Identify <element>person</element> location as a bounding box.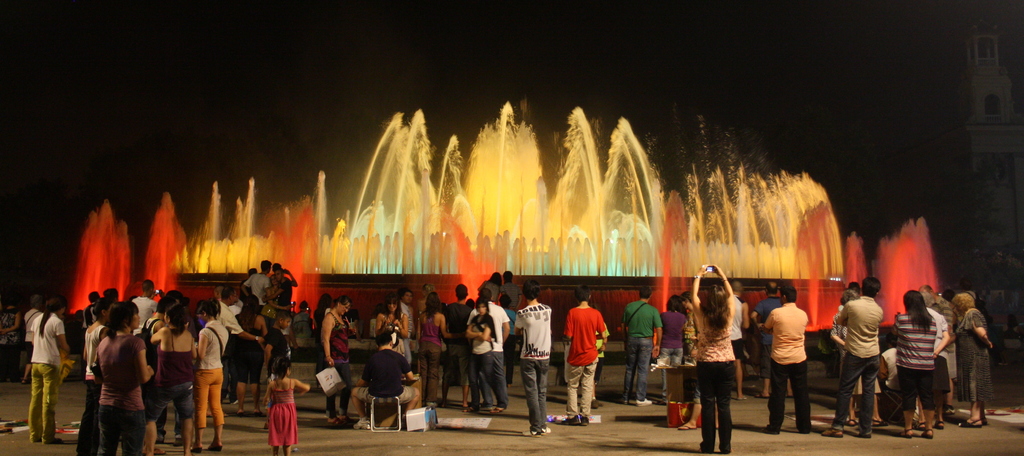
[x1=234, y1=296, x2=266, y2=421].
